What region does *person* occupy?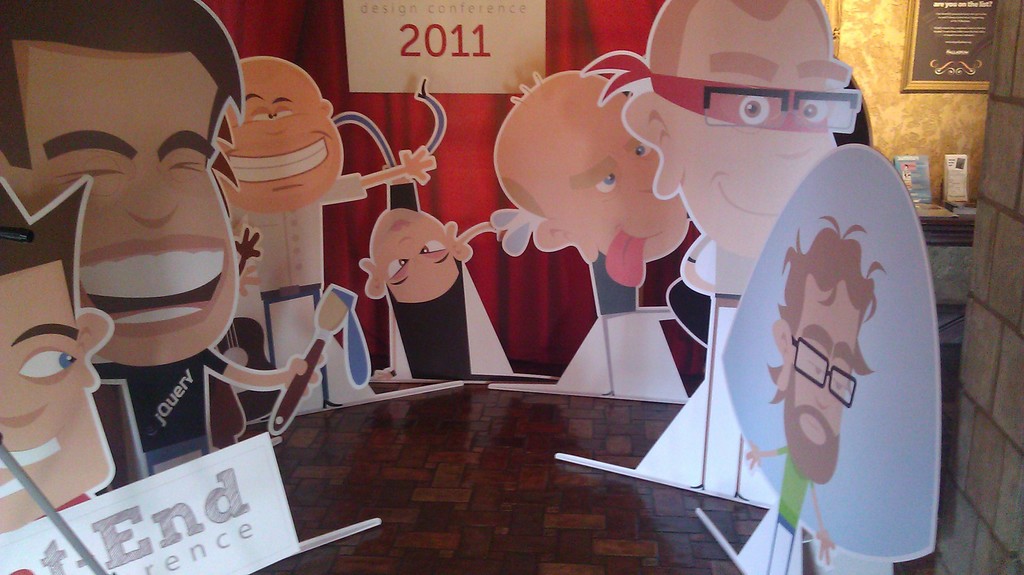
region(3, 0, 246, 487).
